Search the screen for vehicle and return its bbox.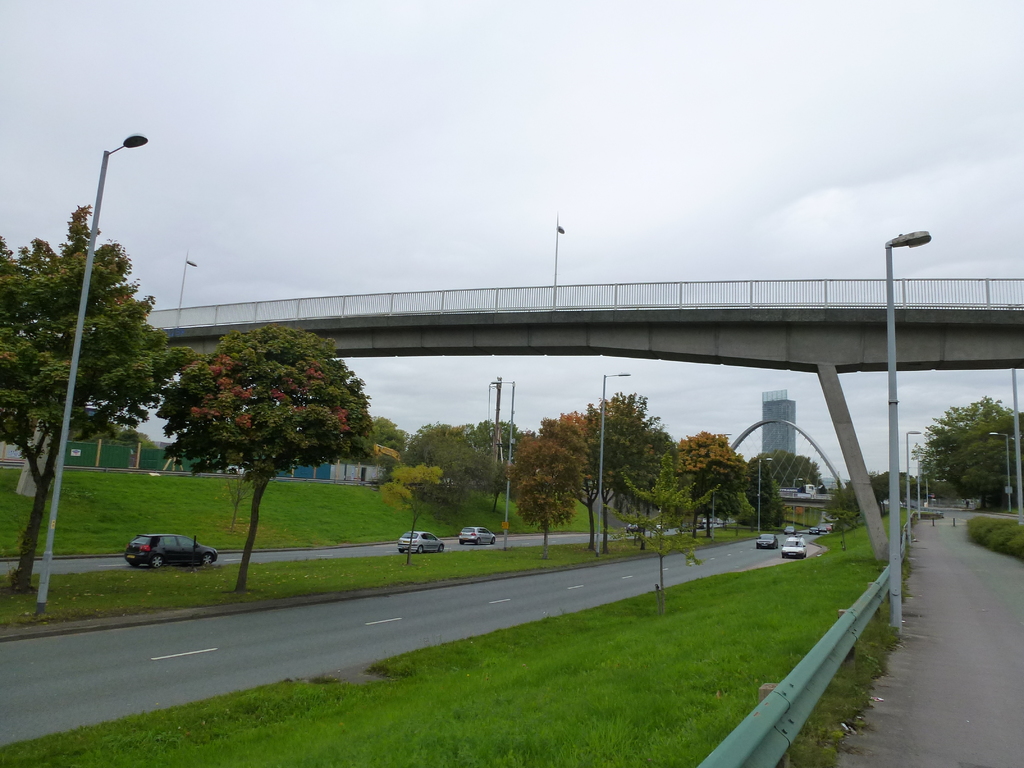
Found: crop(782, 539, 808, 559).
